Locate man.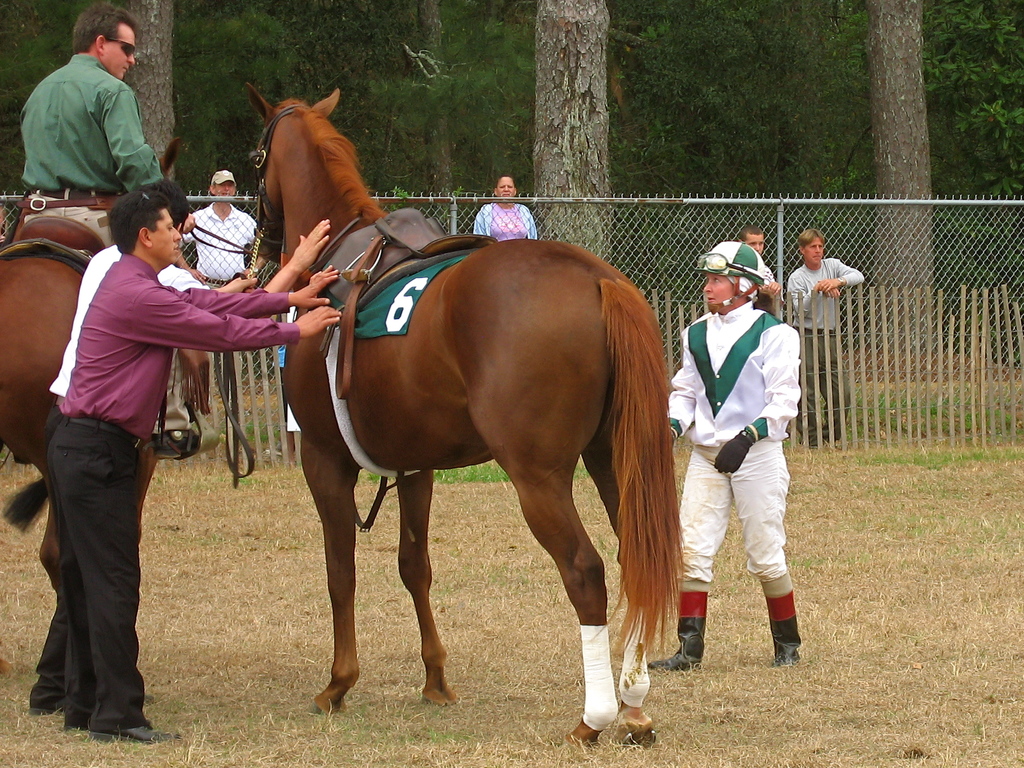
Bounding box: box(173, 169, 273, 292).
